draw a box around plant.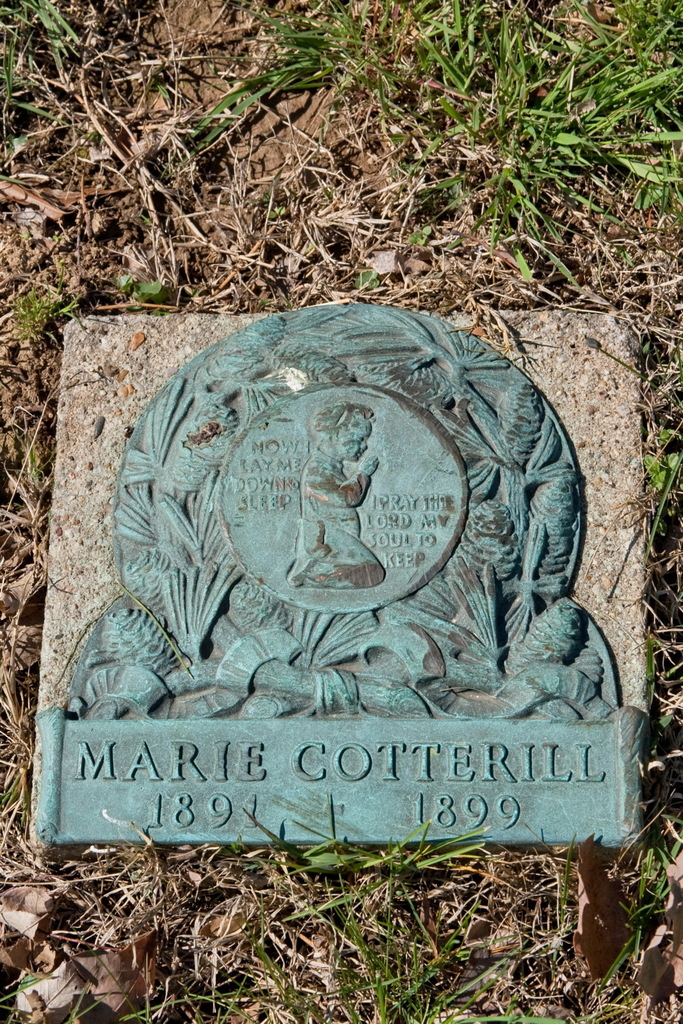
9, 271, 112, 335.
